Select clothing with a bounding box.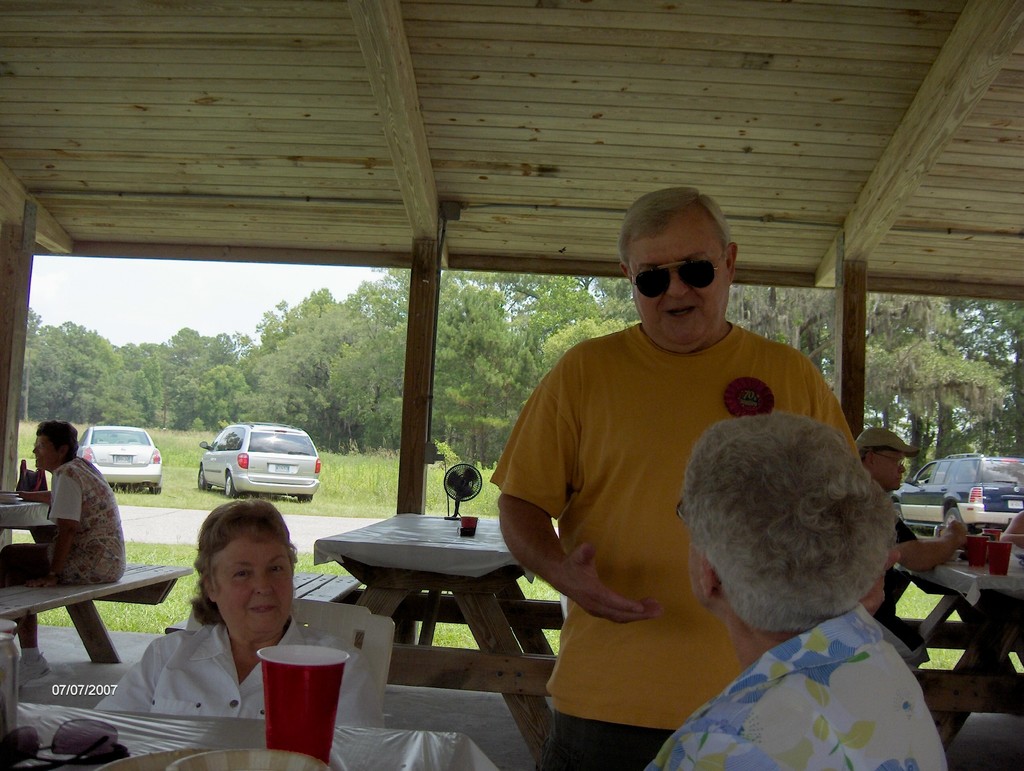
<bbox>0, 457, 124, 623</bbox>.
